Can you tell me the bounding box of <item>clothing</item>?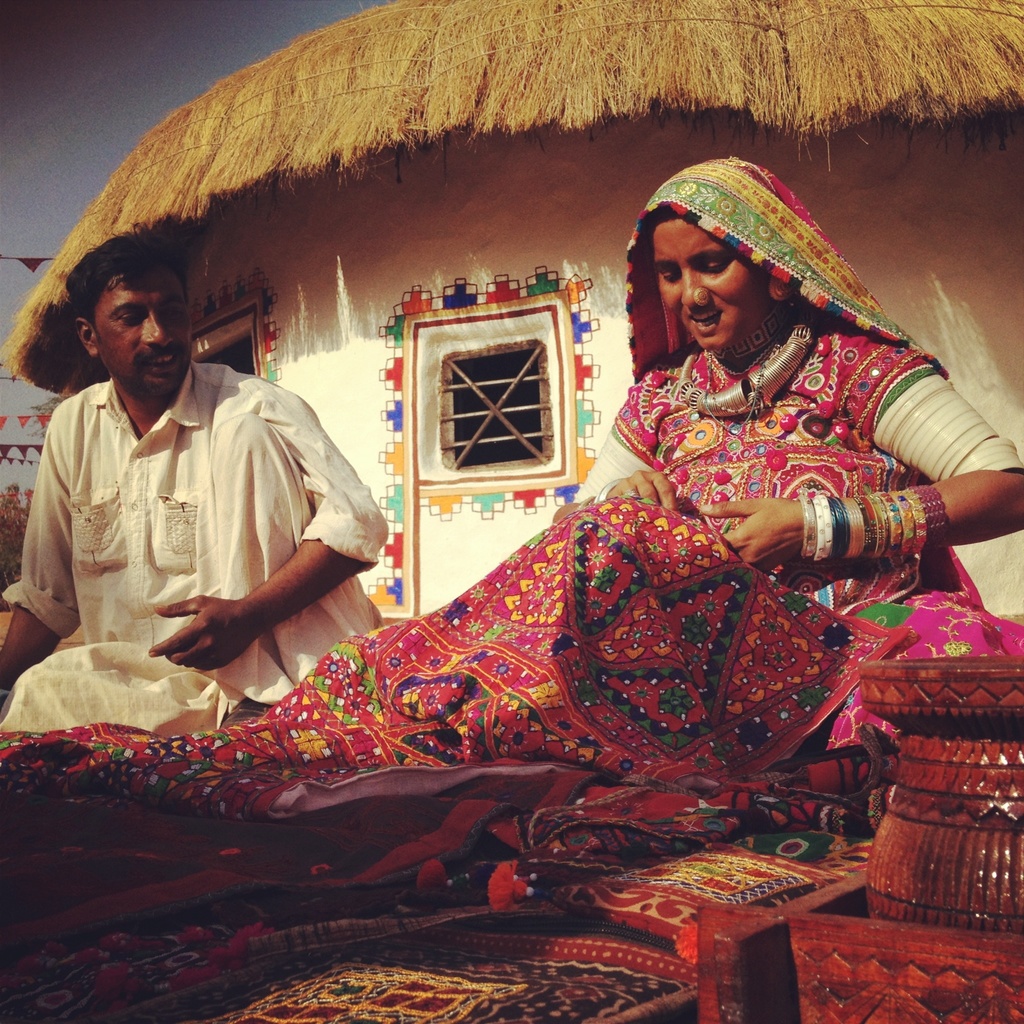
Rect(139, 333, 931, 868).
